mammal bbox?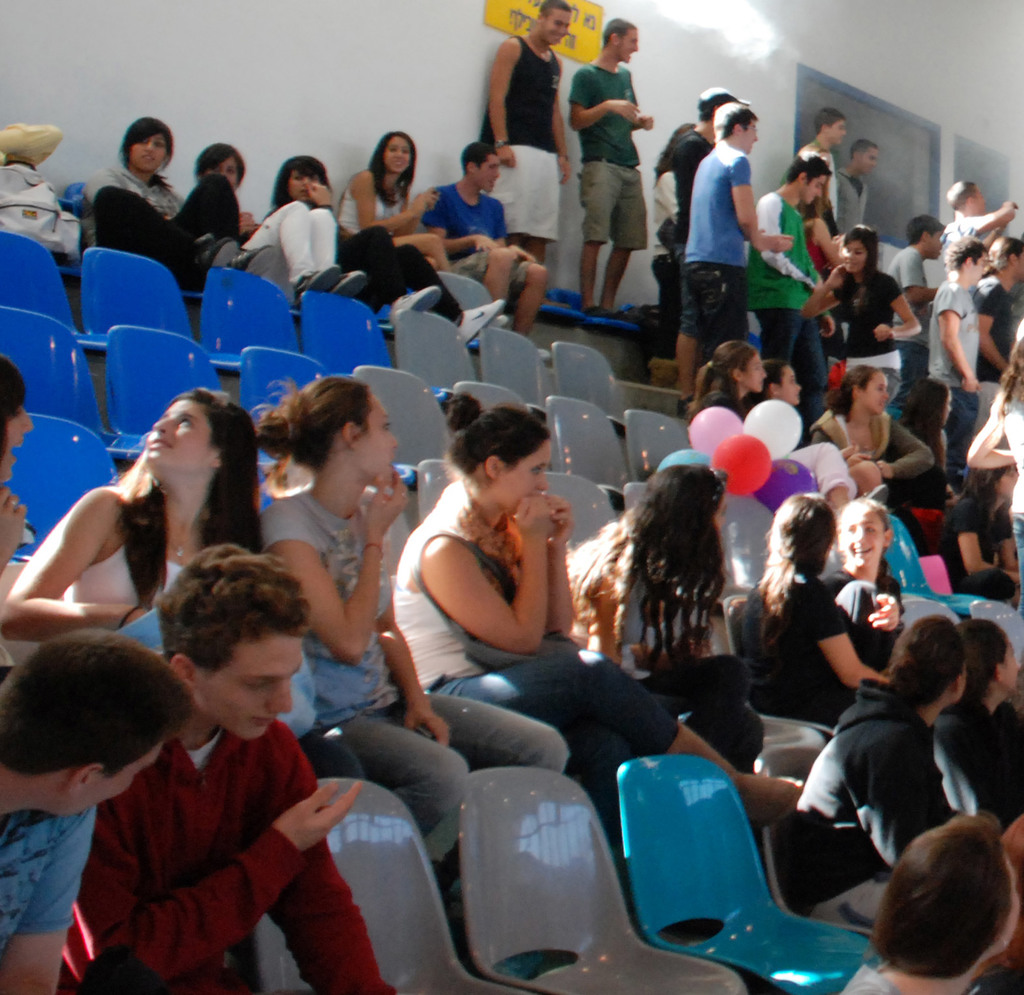
831:497:914:664
